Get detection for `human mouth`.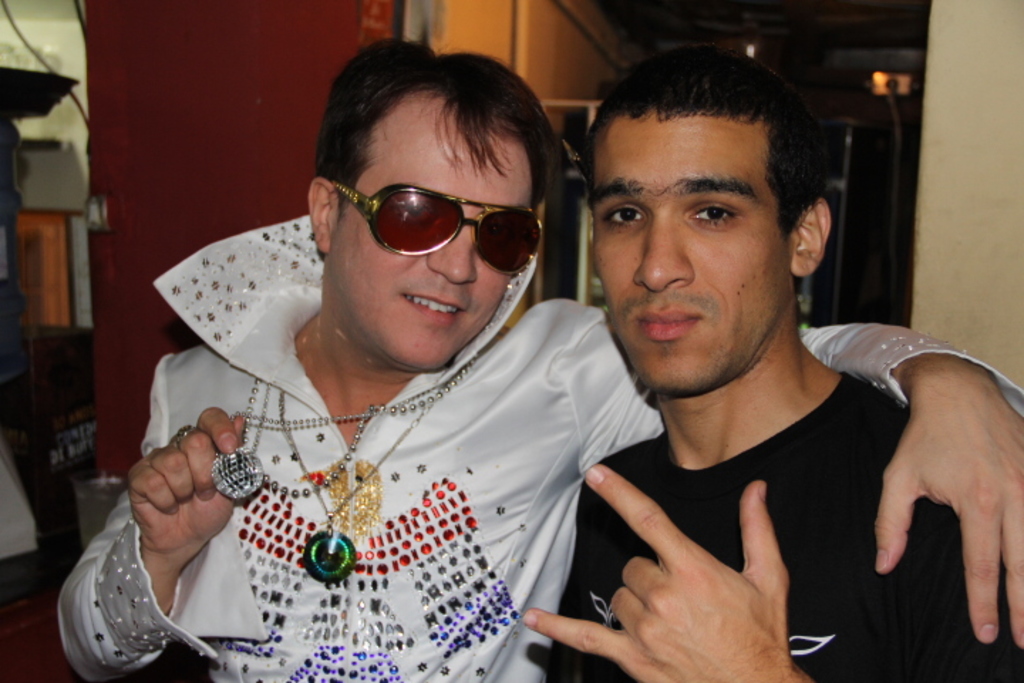
Detection: box(400, 289, 464, 329).
